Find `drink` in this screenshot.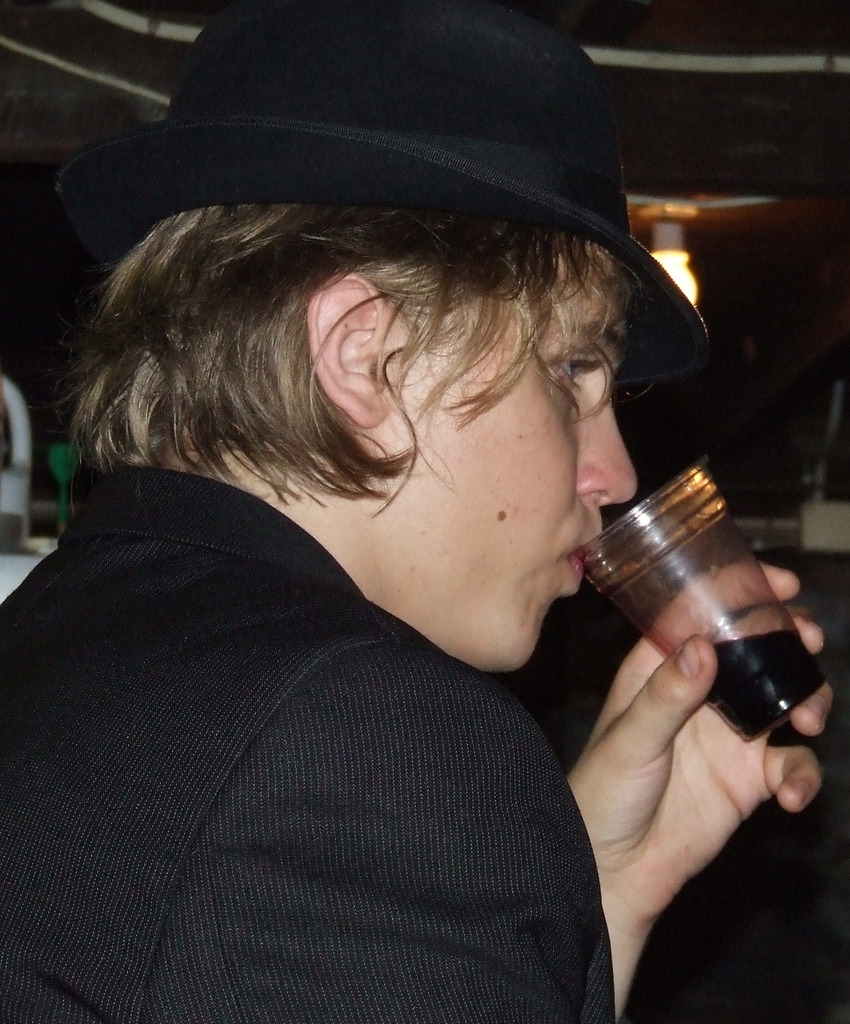
The bounding box for `drink` is crop(673, 621, 830, 744).
